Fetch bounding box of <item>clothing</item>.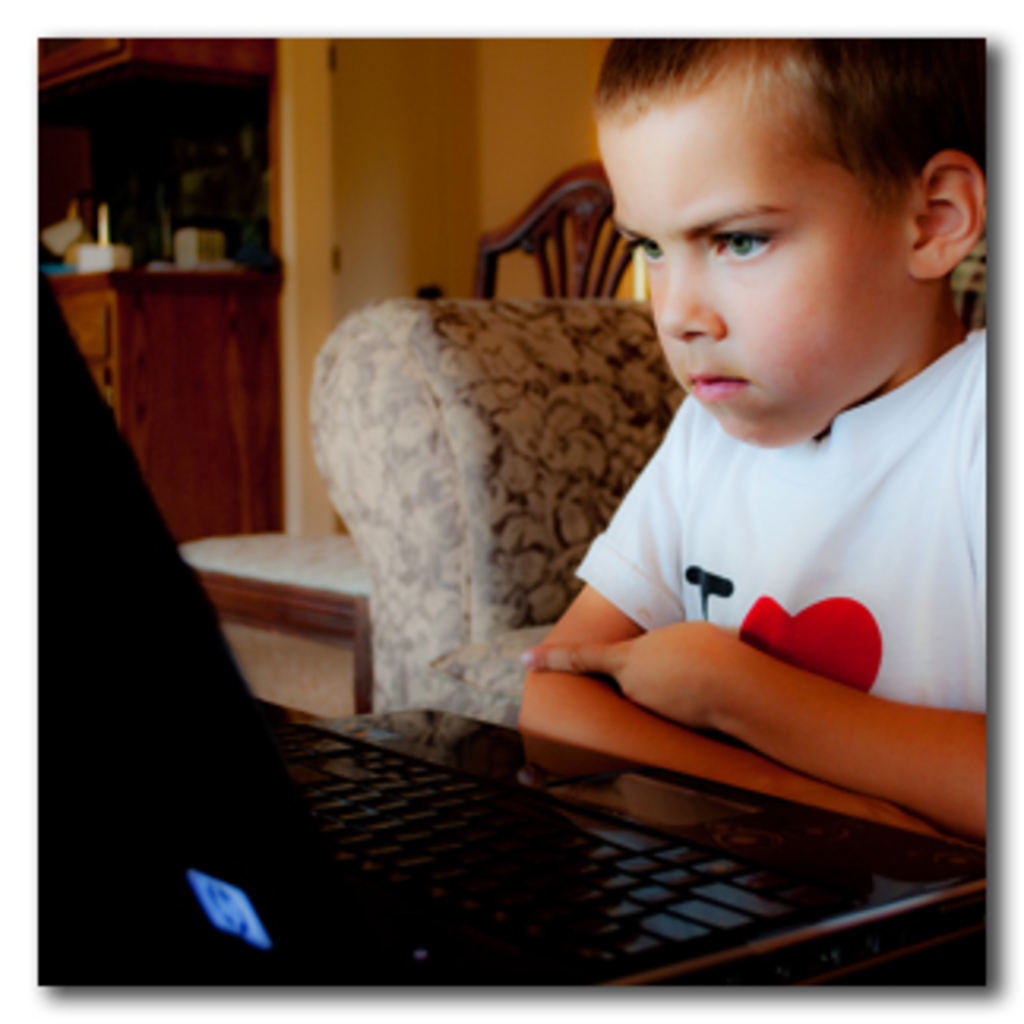
Bbox: 575/322/986/711.
